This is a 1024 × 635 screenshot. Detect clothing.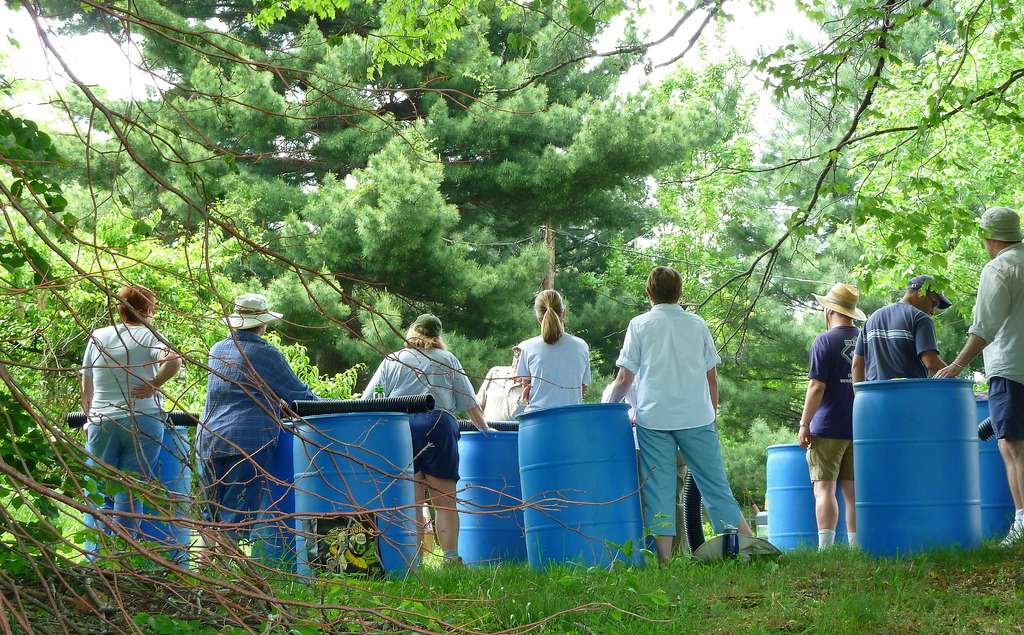
box(623, 301, 757, 530).
